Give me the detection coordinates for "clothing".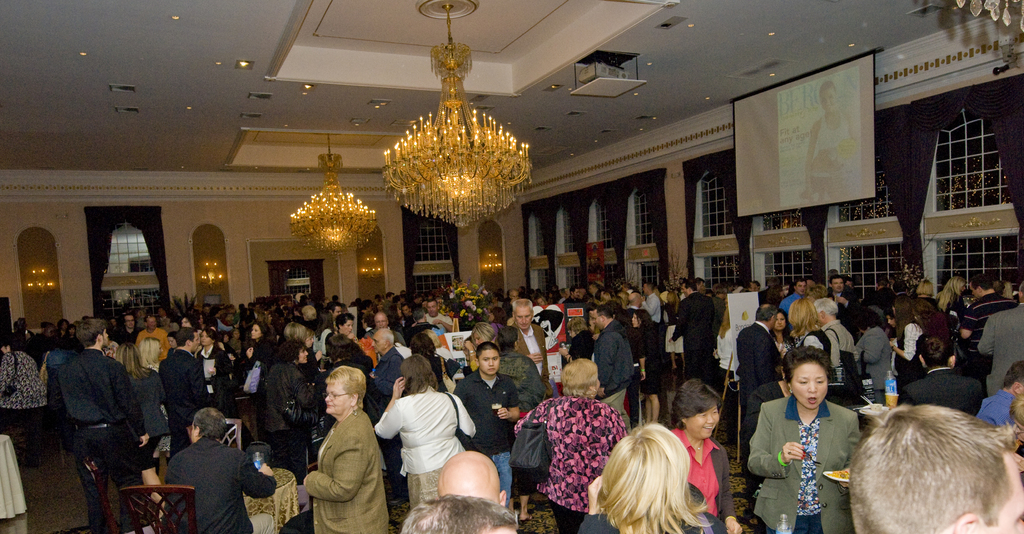
left=238, top=304, right=261, bottom=328.
